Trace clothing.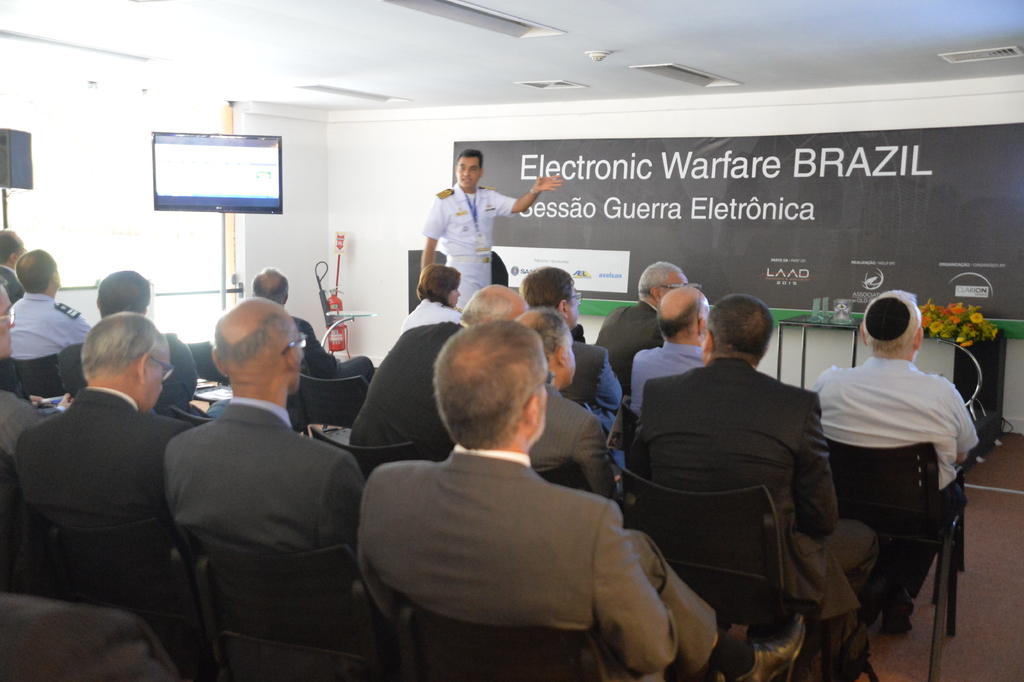
Traced to locate(8, 387, 196, 585).
